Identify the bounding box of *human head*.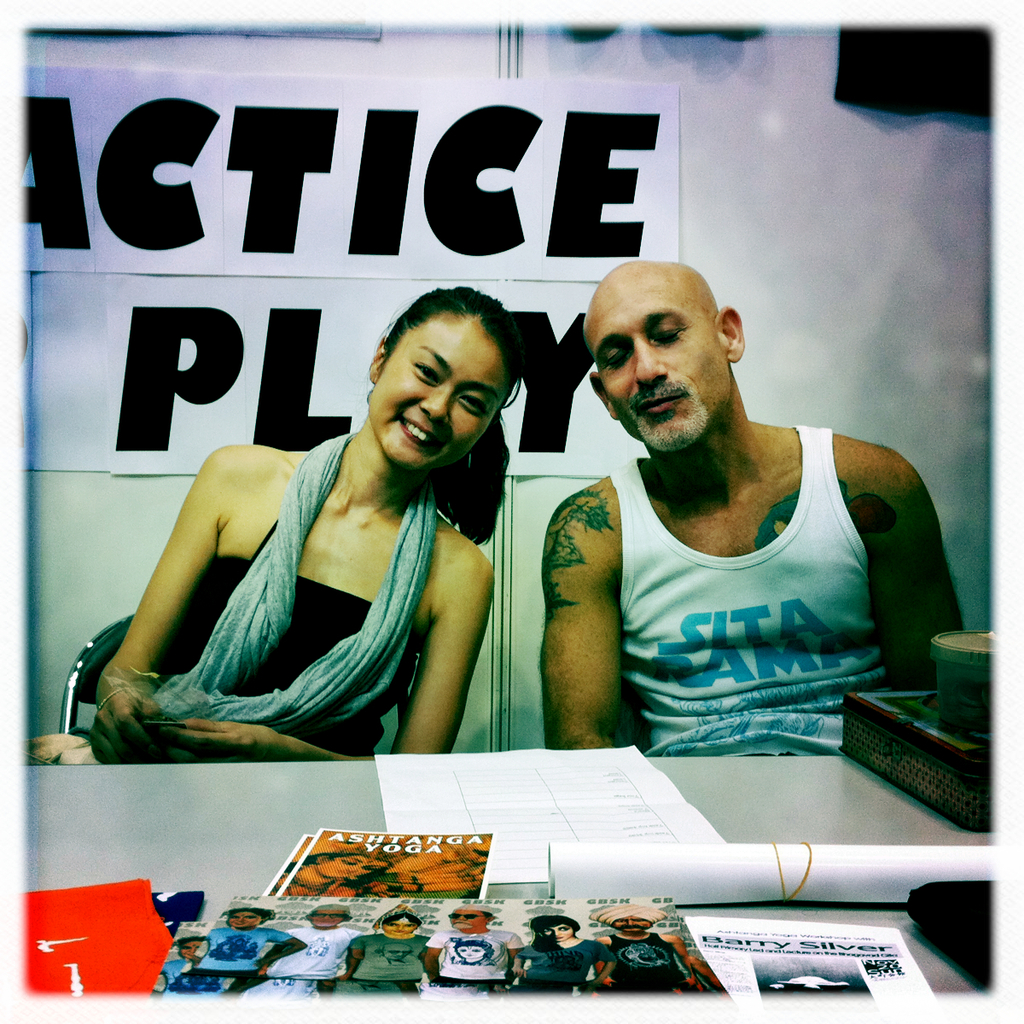
<region>301, 902, 352, 927</region>.
